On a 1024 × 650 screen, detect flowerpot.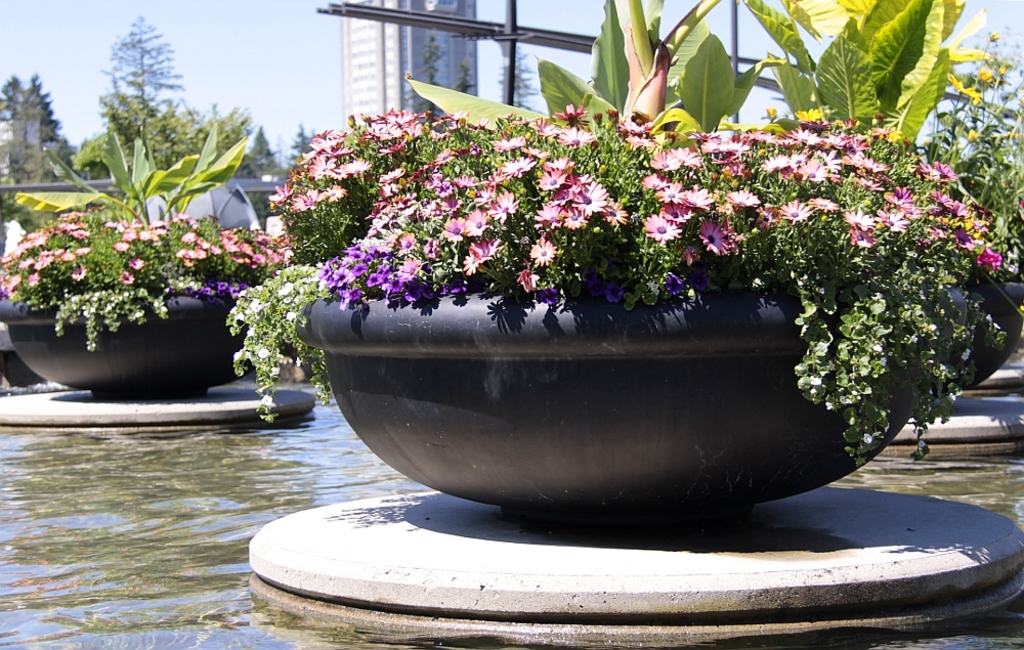
bbox(294, 270, 1023, 522).
